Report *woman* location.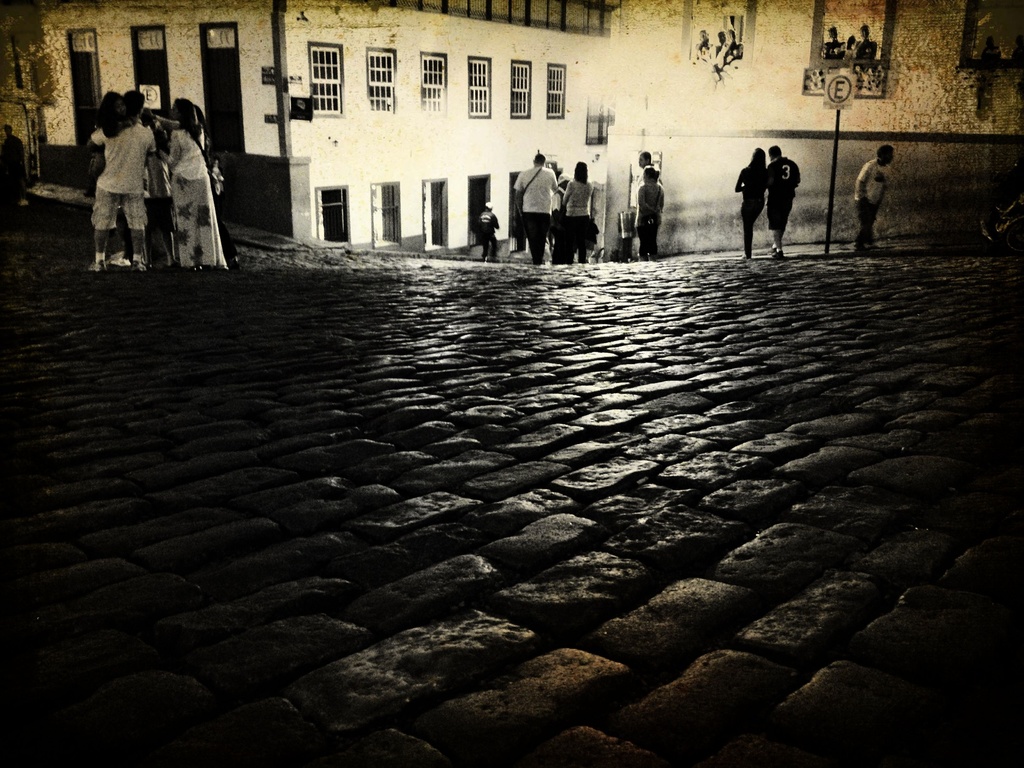
Report: left=732, top=148, right=769, bottom=263.
